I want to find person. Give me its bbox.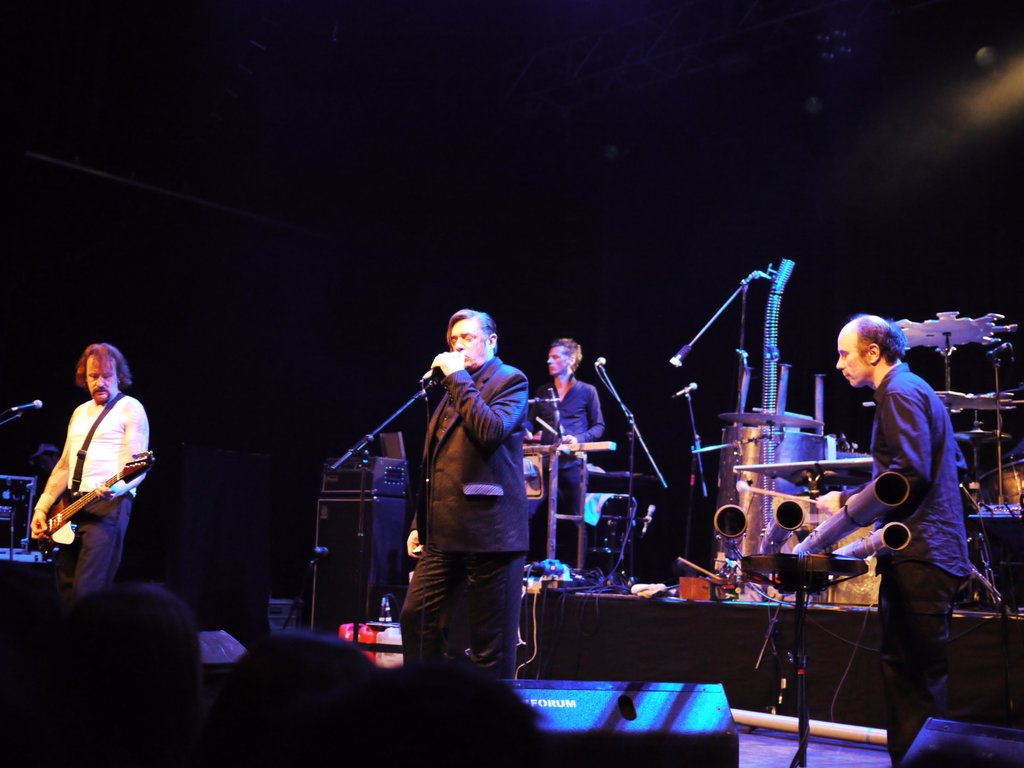
box=[529, 333, 598, 574].
